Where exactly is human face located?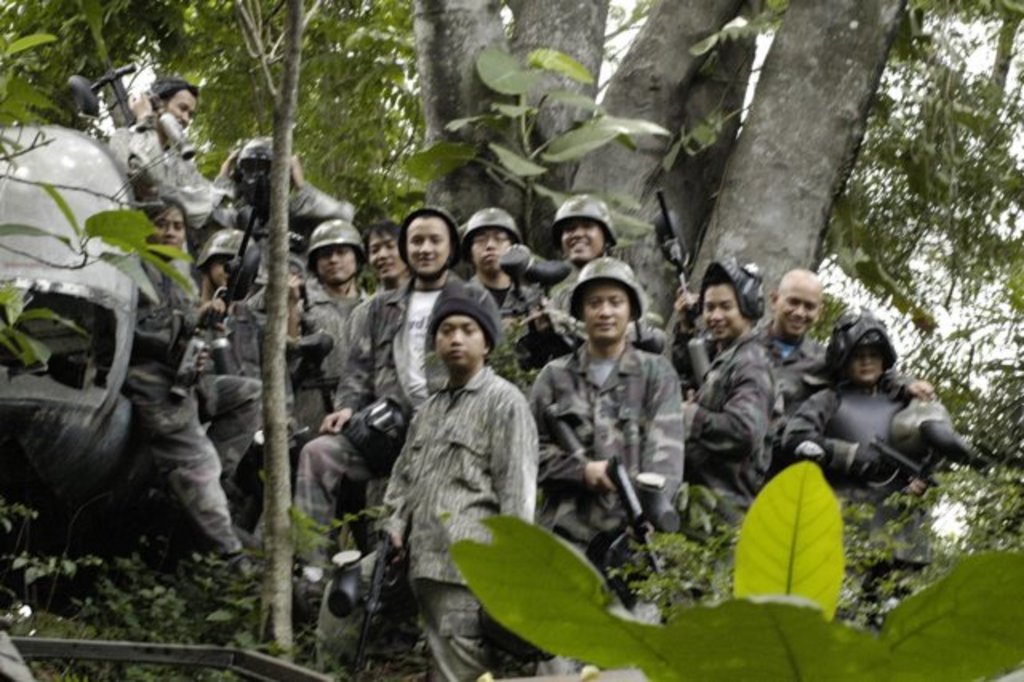
Its bounding box is box(368, 231, 406, 279).
